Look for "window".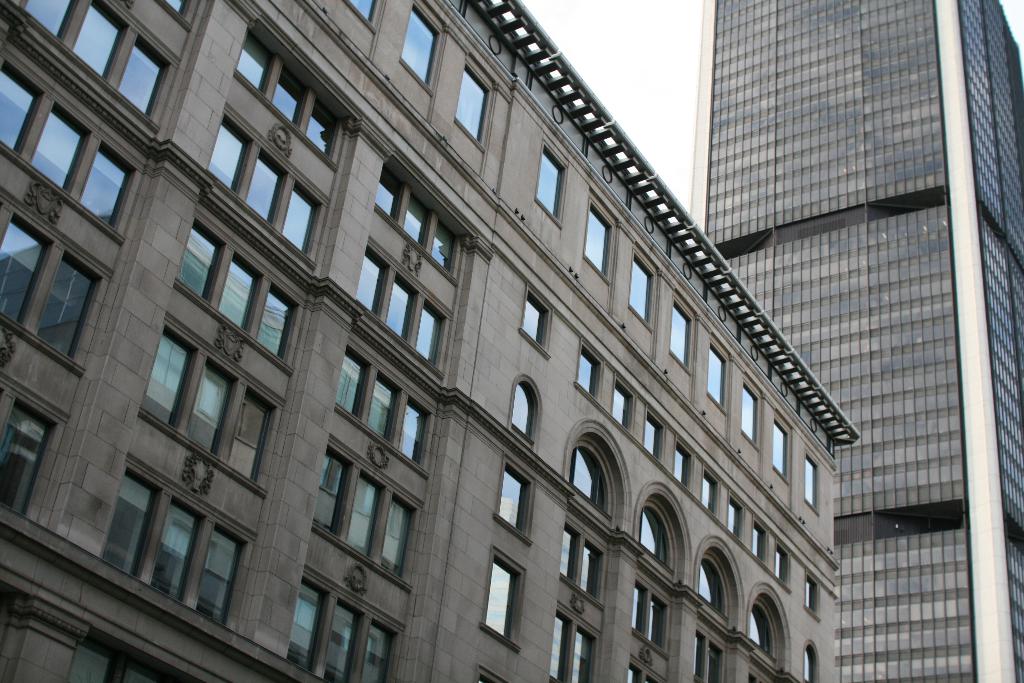
Found: box=[606, 374, 639, 443].
